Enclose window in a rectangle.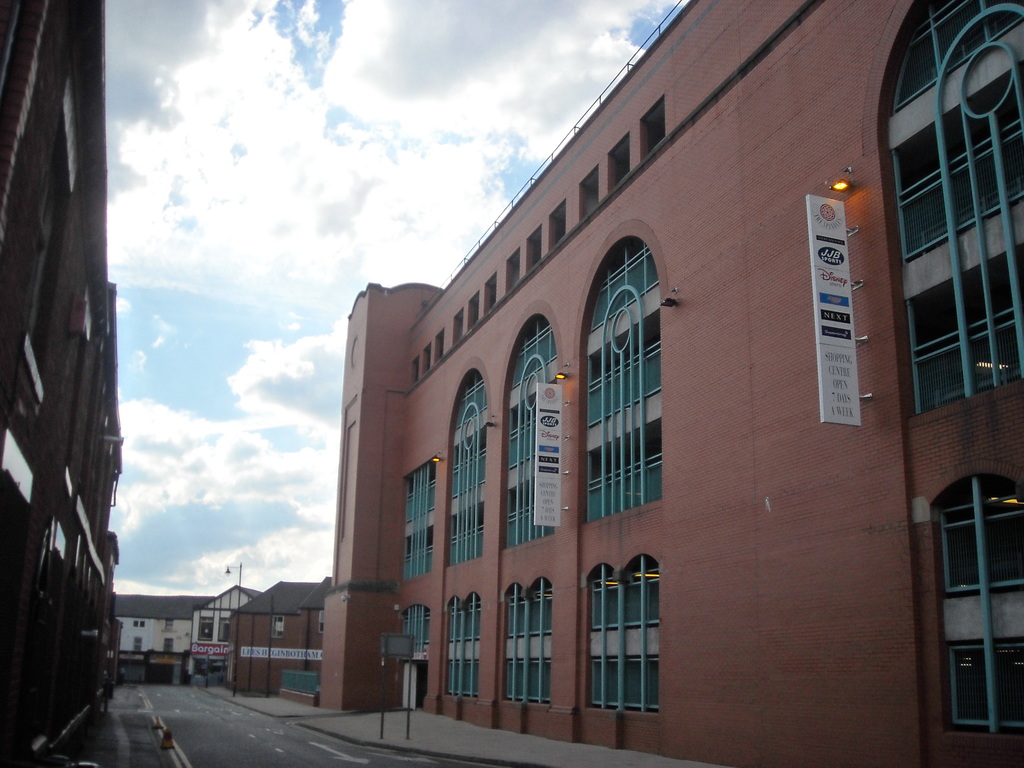
box=[886, 0, 1023, 418].
